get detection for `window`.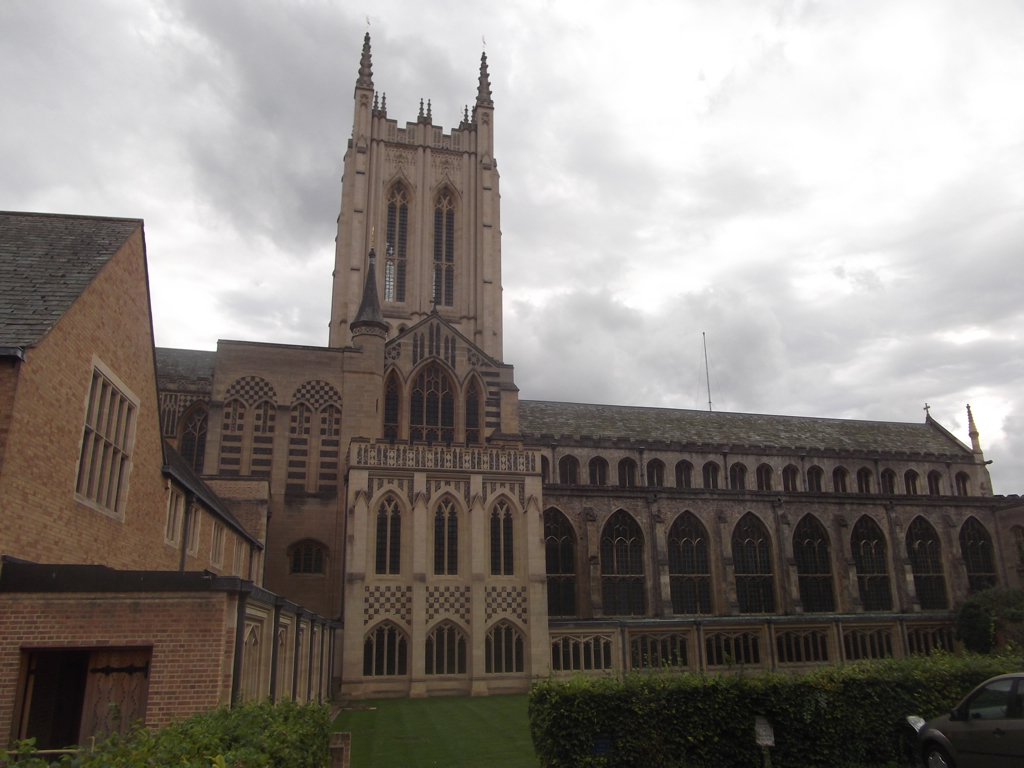
Detection: x1=896 y1=616 x2=971 y2=660.
